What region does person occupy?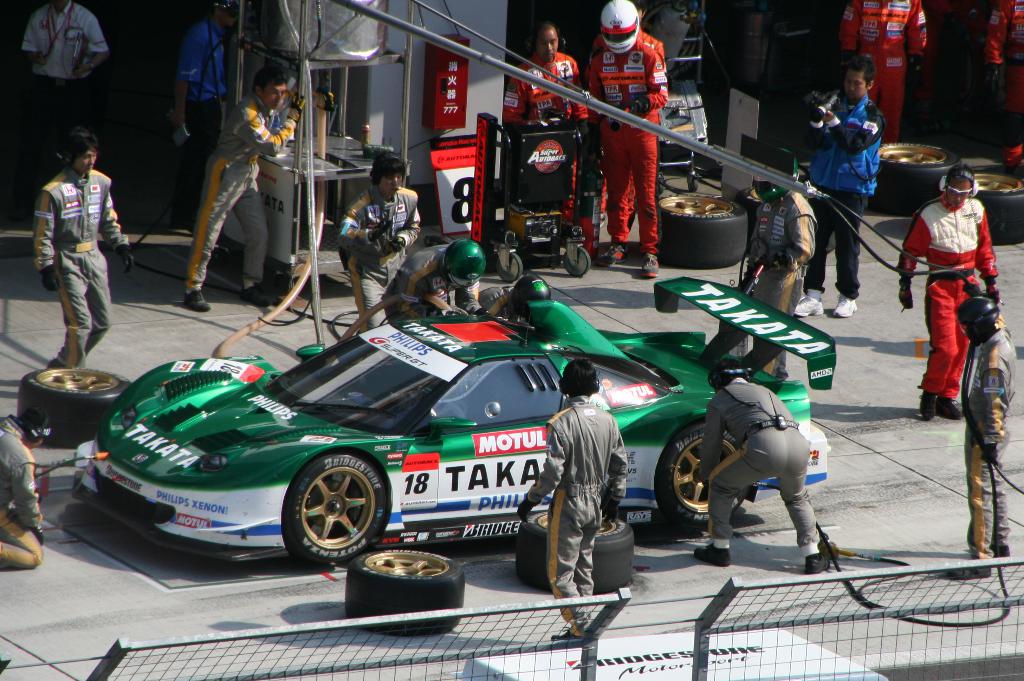
Rect(20, 1, 118, 127).
